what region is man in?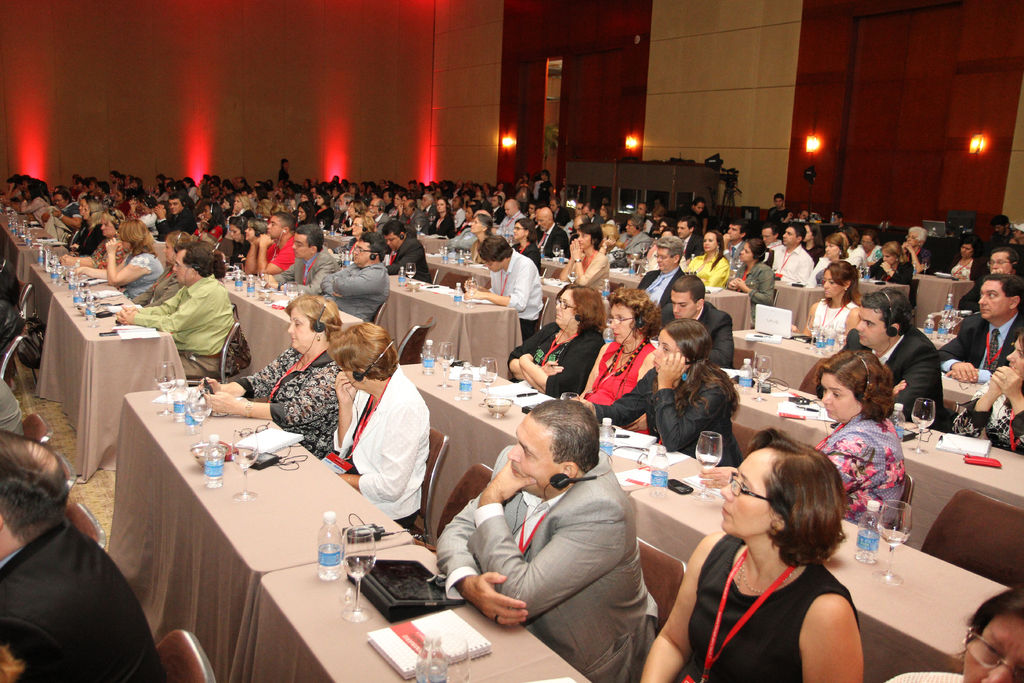
<region>840, 287, 945, 426</region>.
